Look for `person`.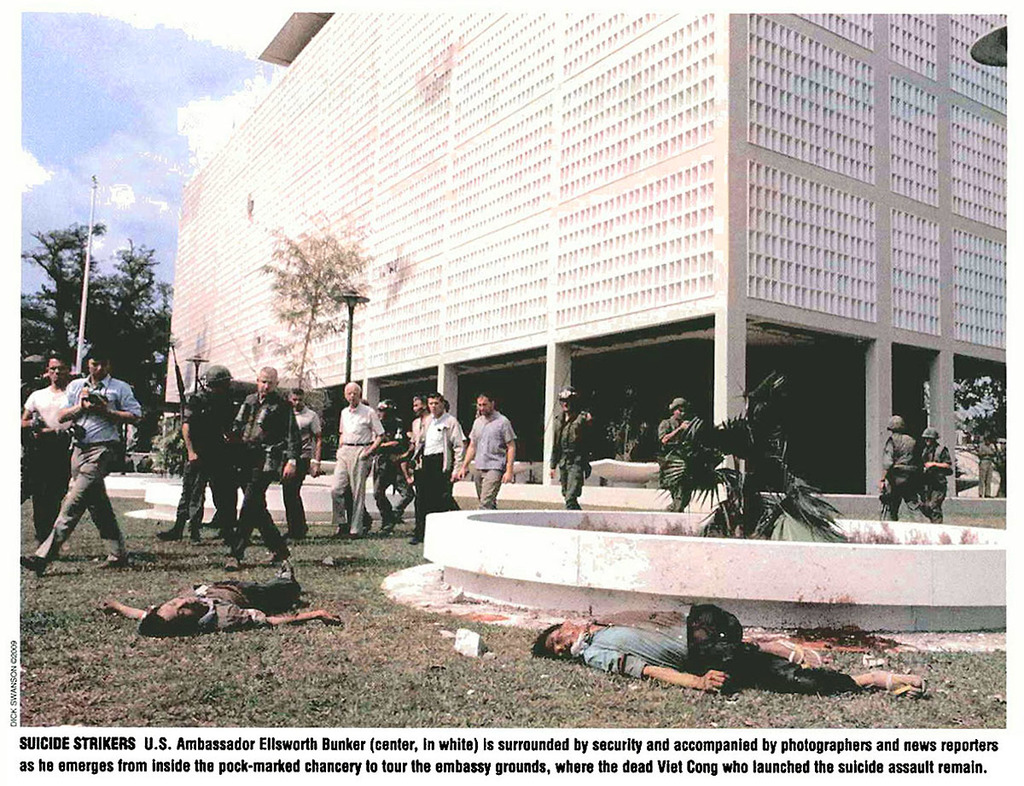
Found: rect(648, 399, 695, 485).
